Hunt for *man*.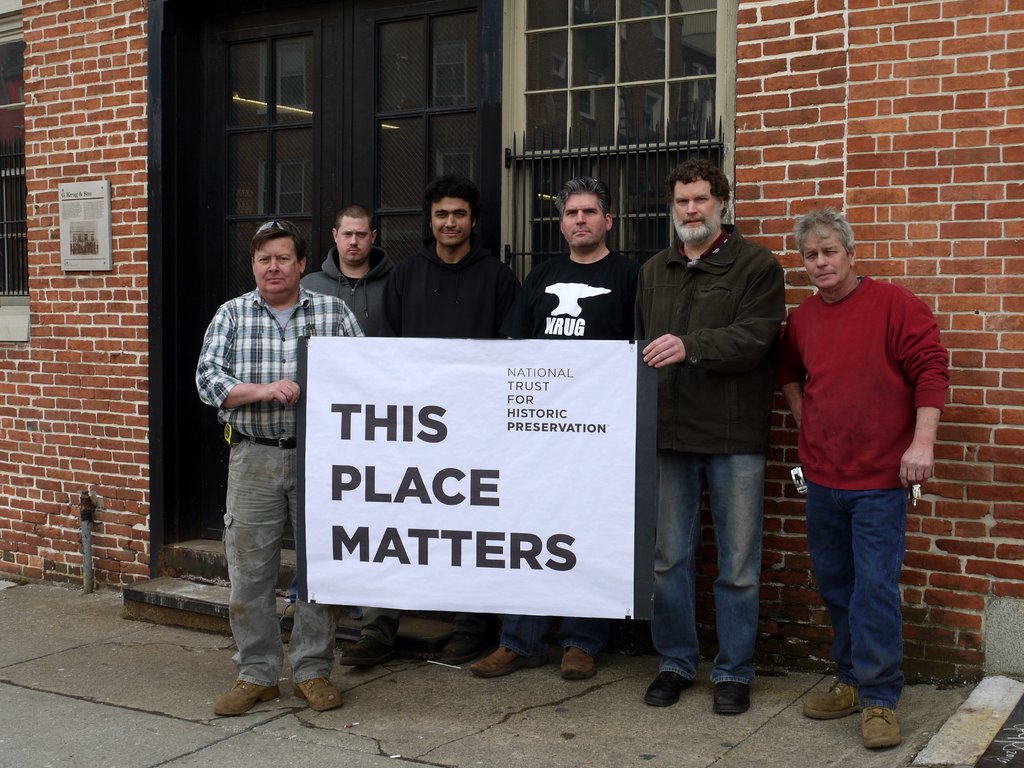
Hunted down at detection(382, 175, 522, 661).
